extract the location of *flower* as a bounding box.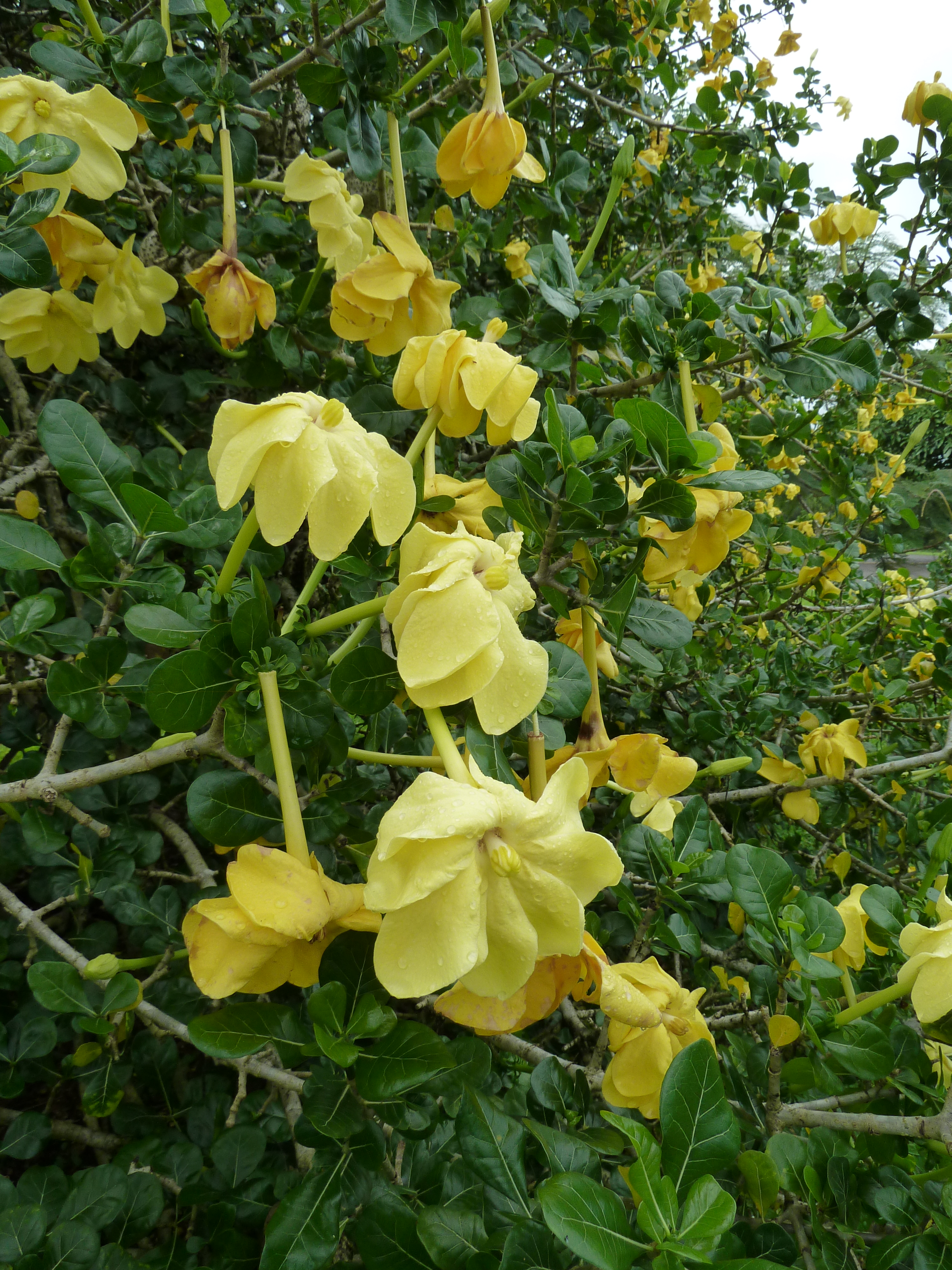
bbox=[254, 226, 277, 252].
